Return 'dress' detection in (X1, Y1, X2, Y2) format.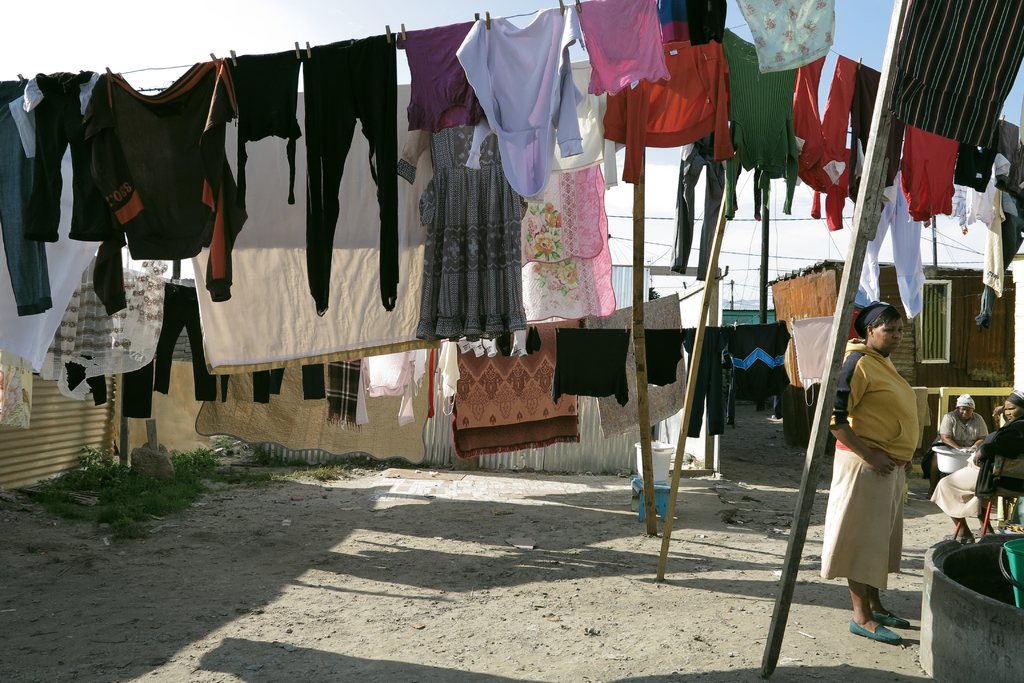
(412, 126, 550, 340).
